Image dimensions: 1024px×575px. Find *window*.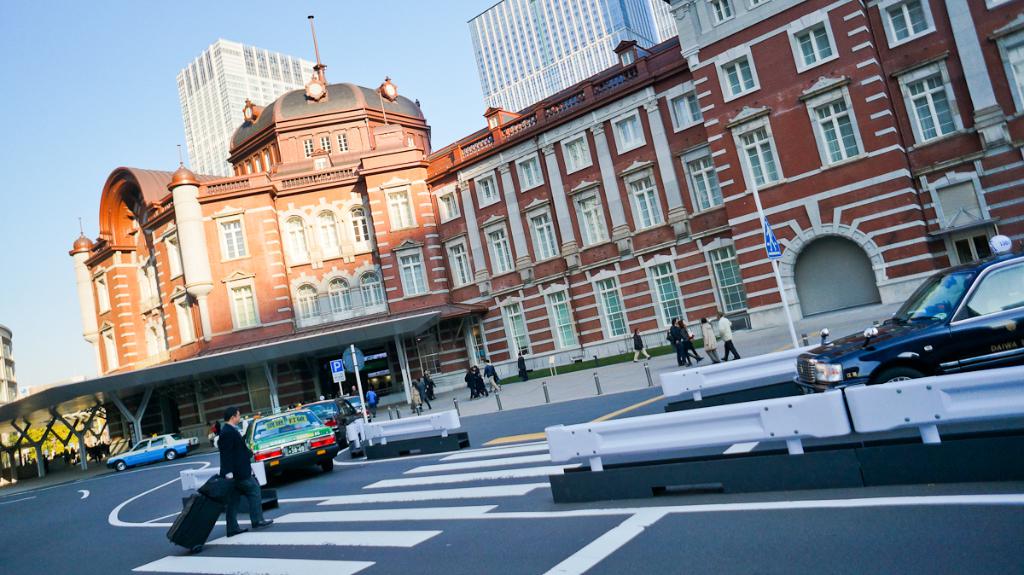
bbox=(360, 273, 387, 309).
